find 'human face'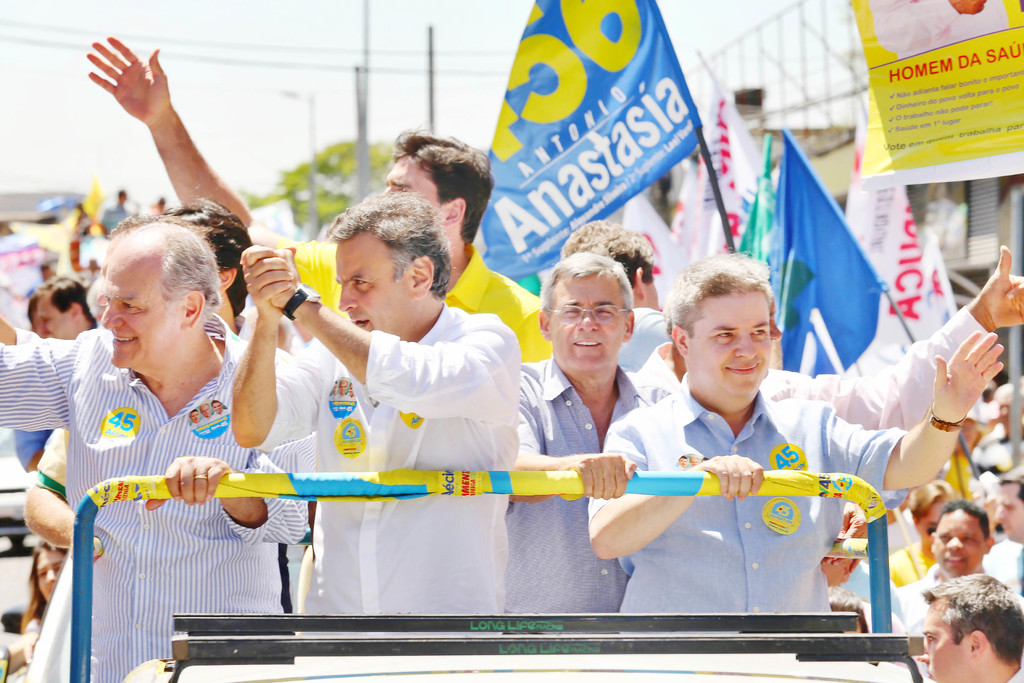
Rect(326, 236, 412, 336)
